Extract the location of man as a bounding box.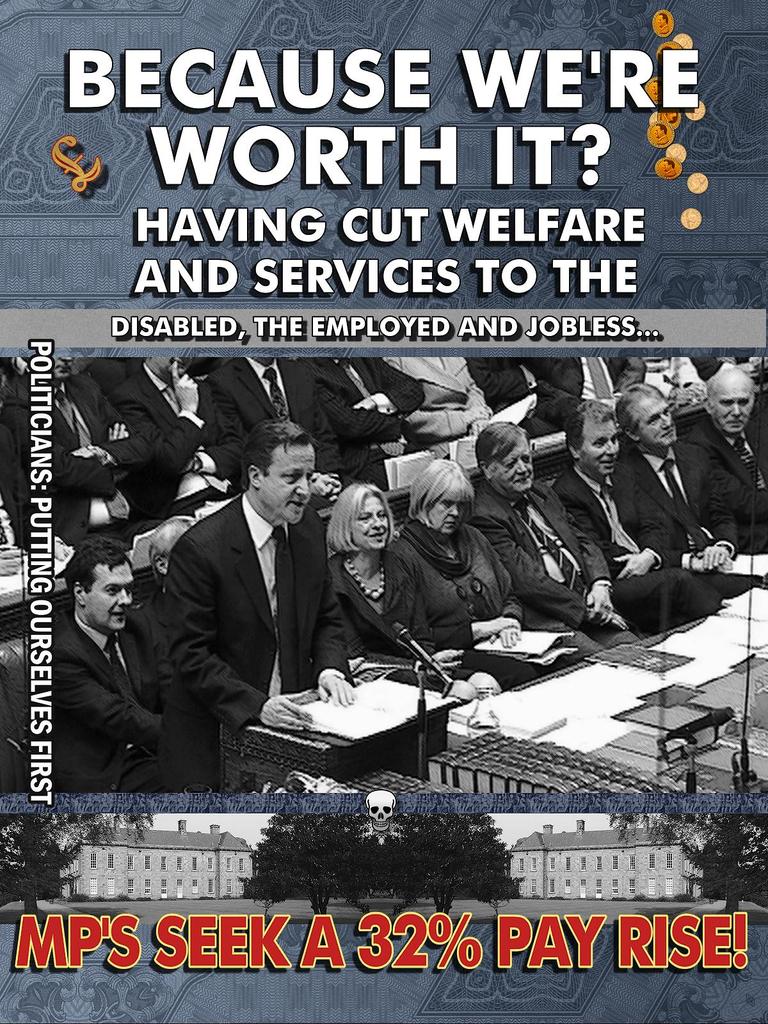
BBox(611, 383, 760, 614).
